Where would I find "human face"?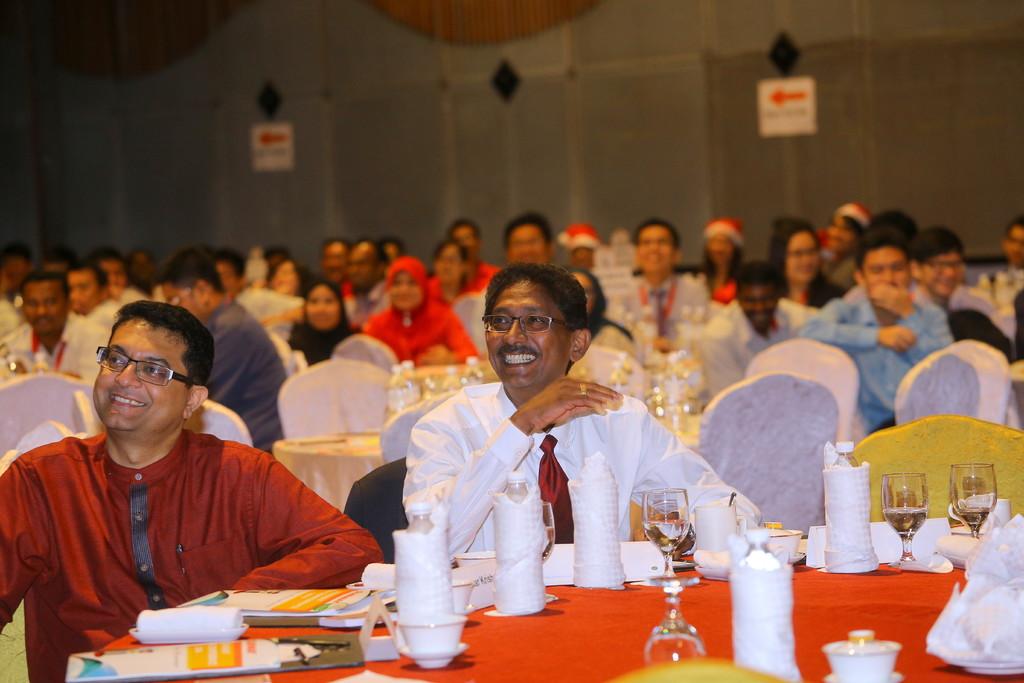
At l=324, t=242, r=344, b=281.
